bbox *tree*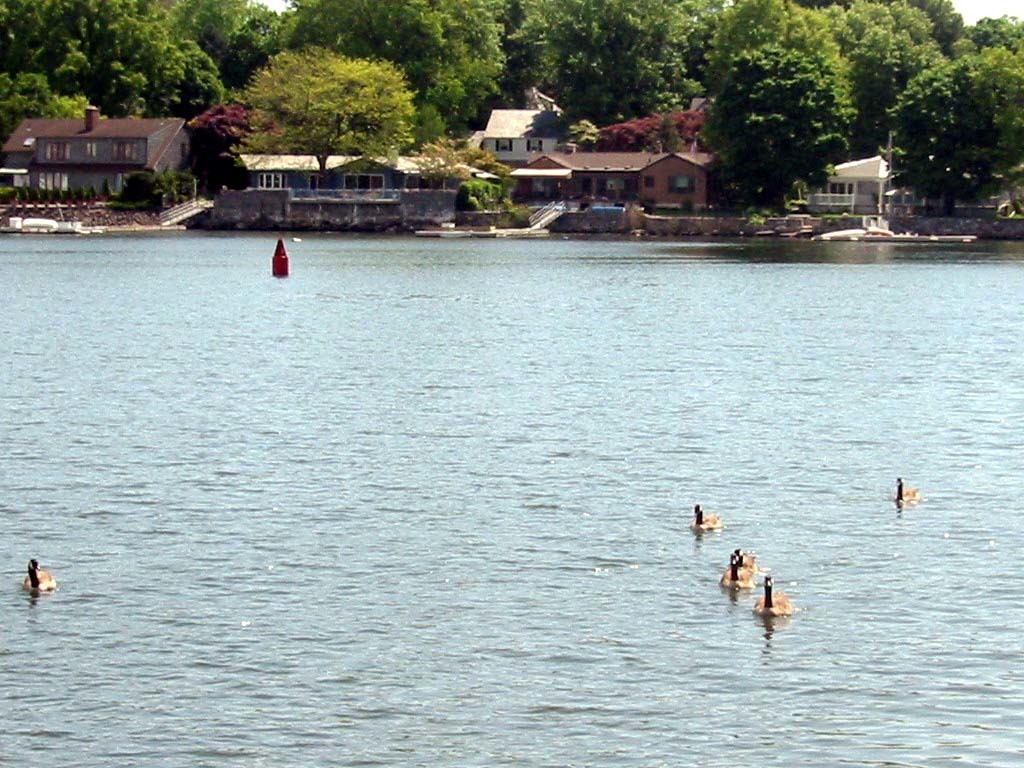
{"left": 423, "top": 146, "right": 453, "bottom": 182}
